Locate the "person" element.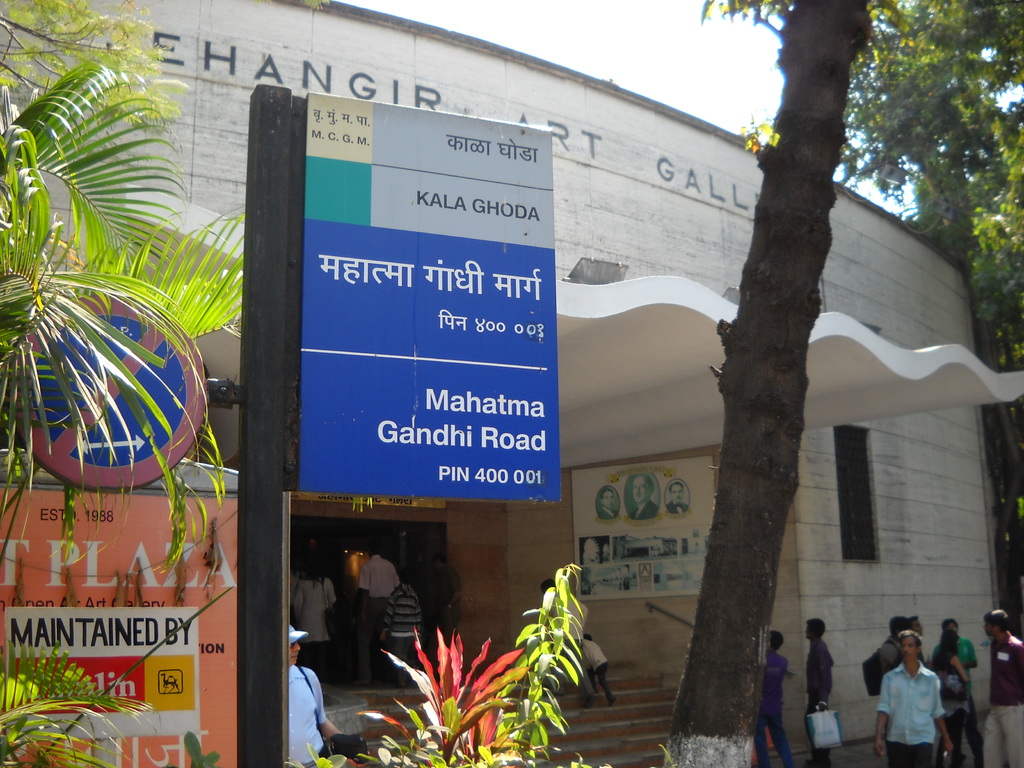
Element bbox: (x1=287, y1=621, x2=366, y2=767).
